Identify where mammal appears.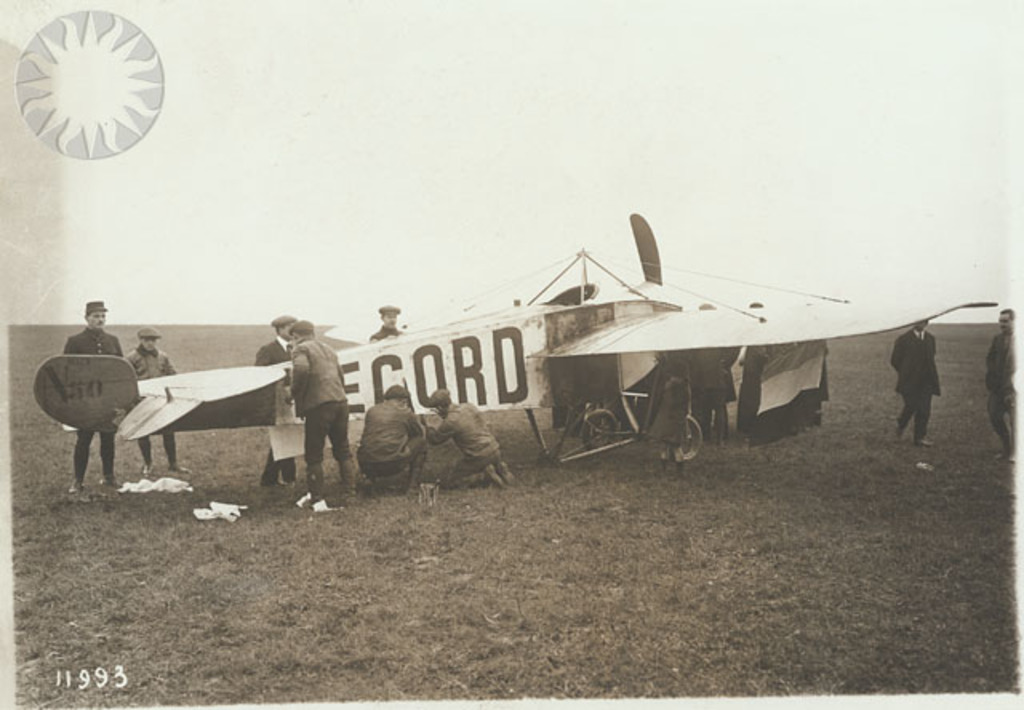
Appears at bbox(61, 296, 125, 494).
